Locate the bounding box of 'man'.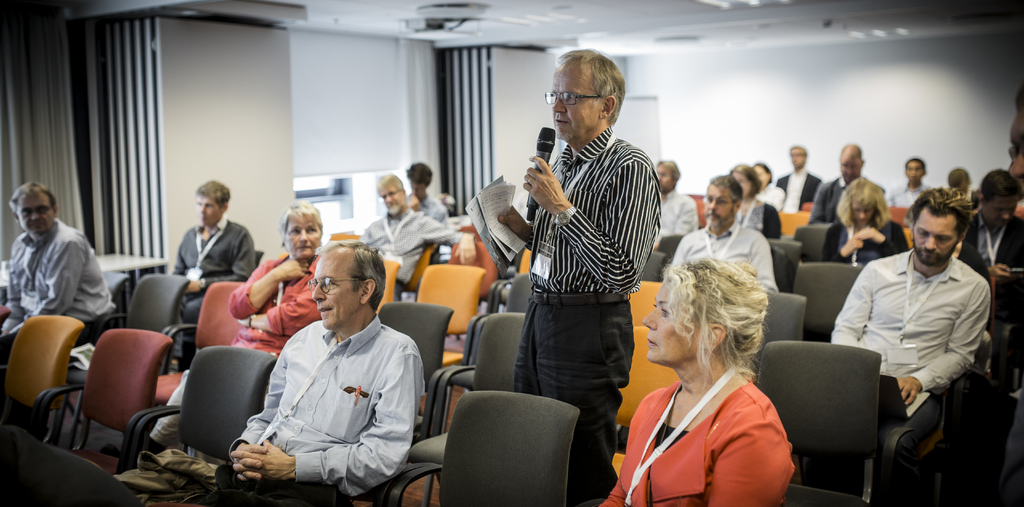
Bounding box: <region>774, 141, 821, 216</region>.
